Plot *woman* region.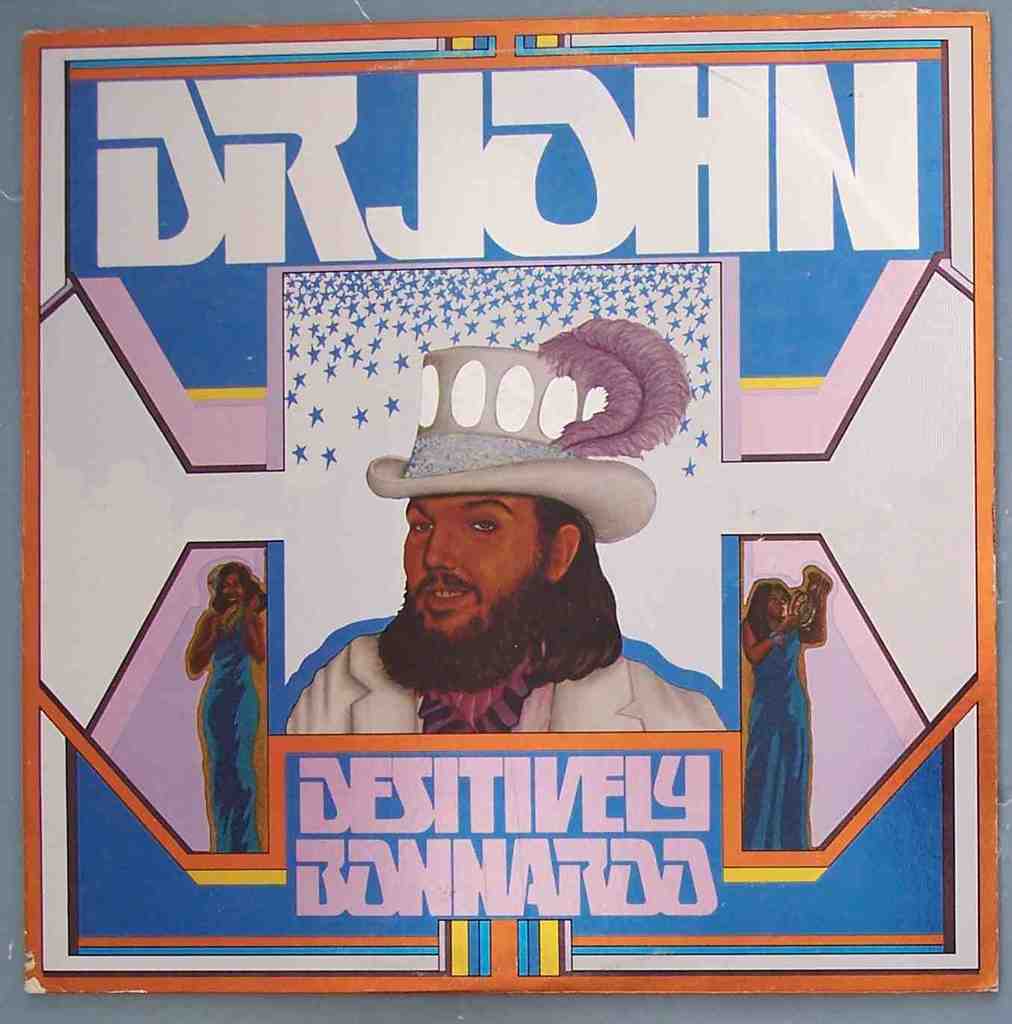
Plotted at x1=171, y1=555, x2=261, y2=800.
